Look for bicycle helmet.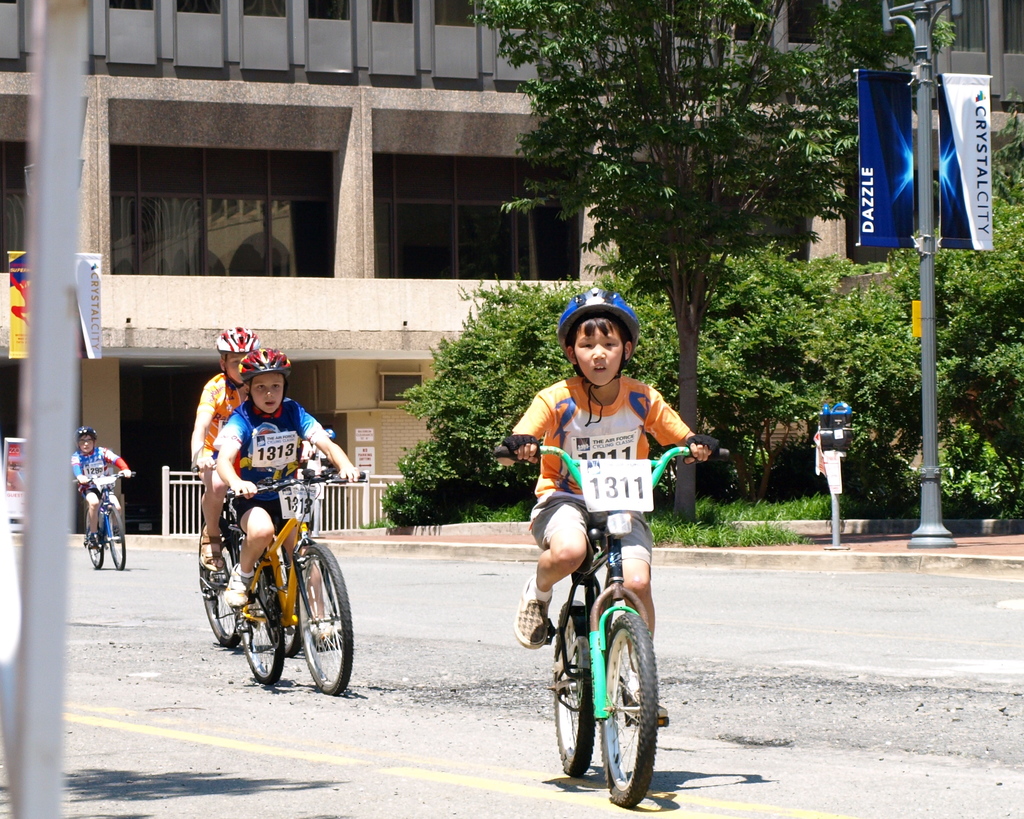
Found: {"x1": 240, "y1": 347, "x2": 291, "y2": 376}.
